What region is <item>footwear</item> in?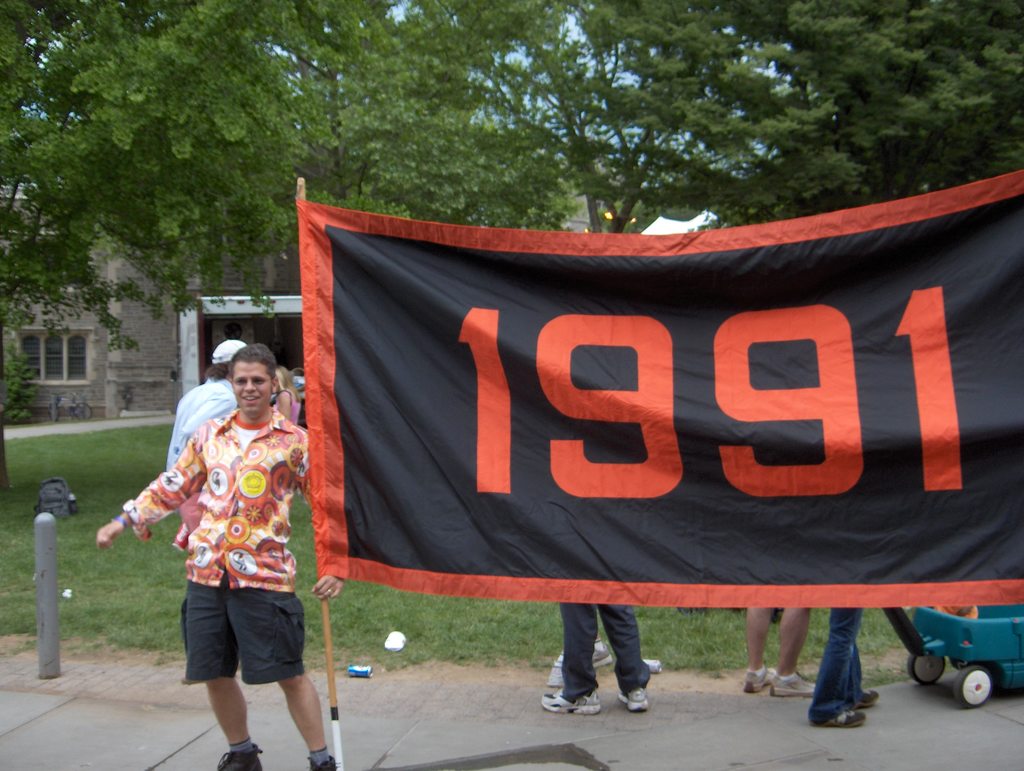
(303, 756, 337, 770).
